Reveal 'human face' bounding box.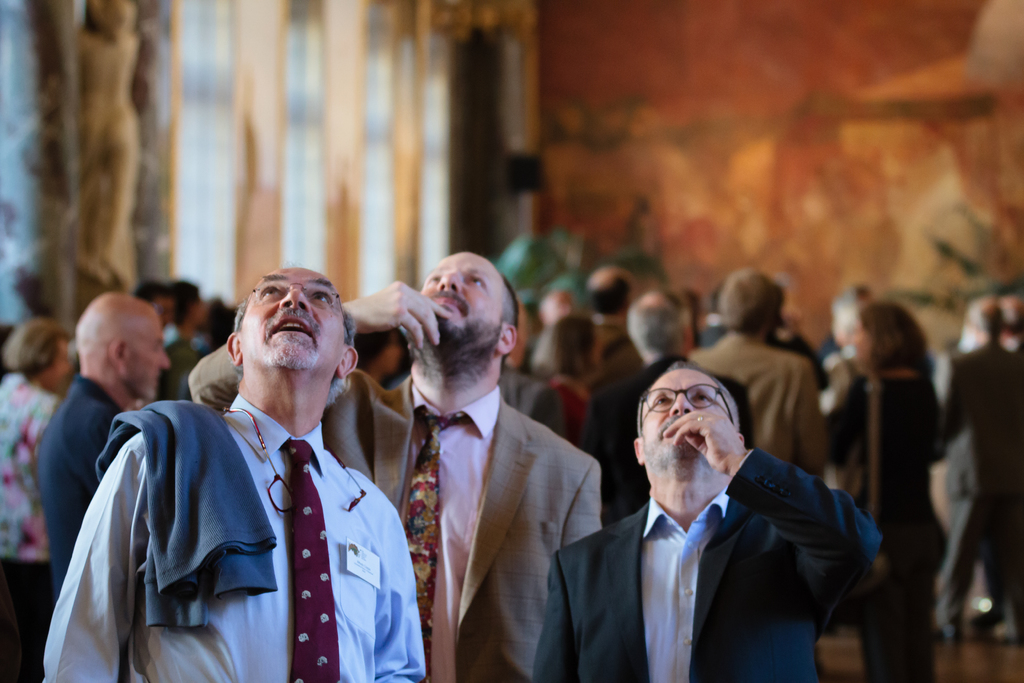
Revealed: box=[421, 248, 500, 358].
